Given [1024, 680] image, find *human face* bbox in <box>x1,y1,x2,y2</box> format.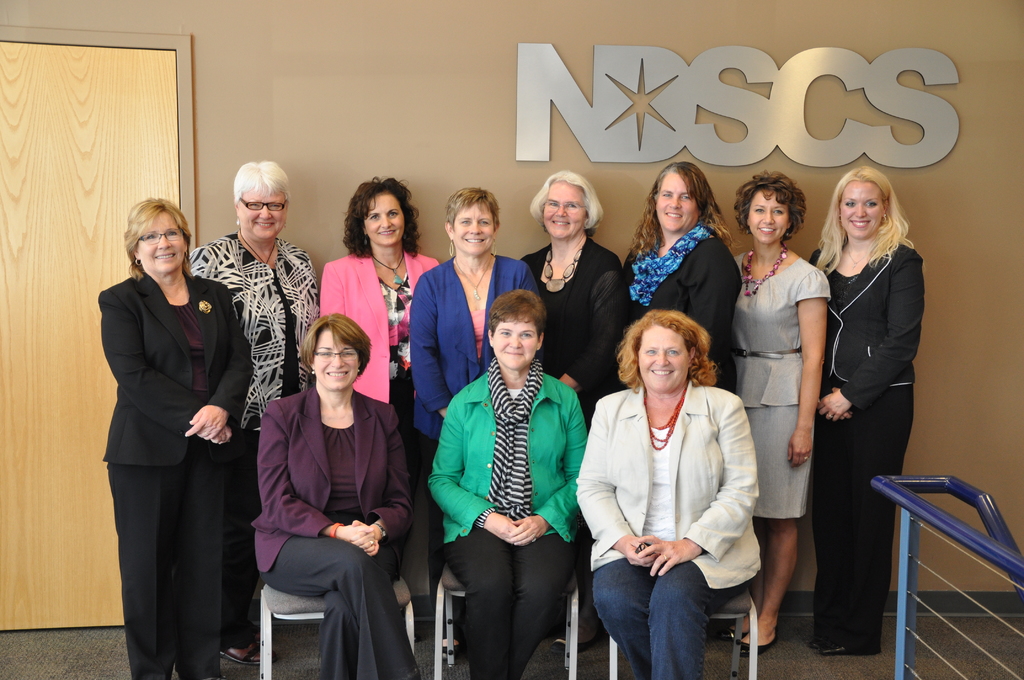
<box>543,182,589,241</box>.
